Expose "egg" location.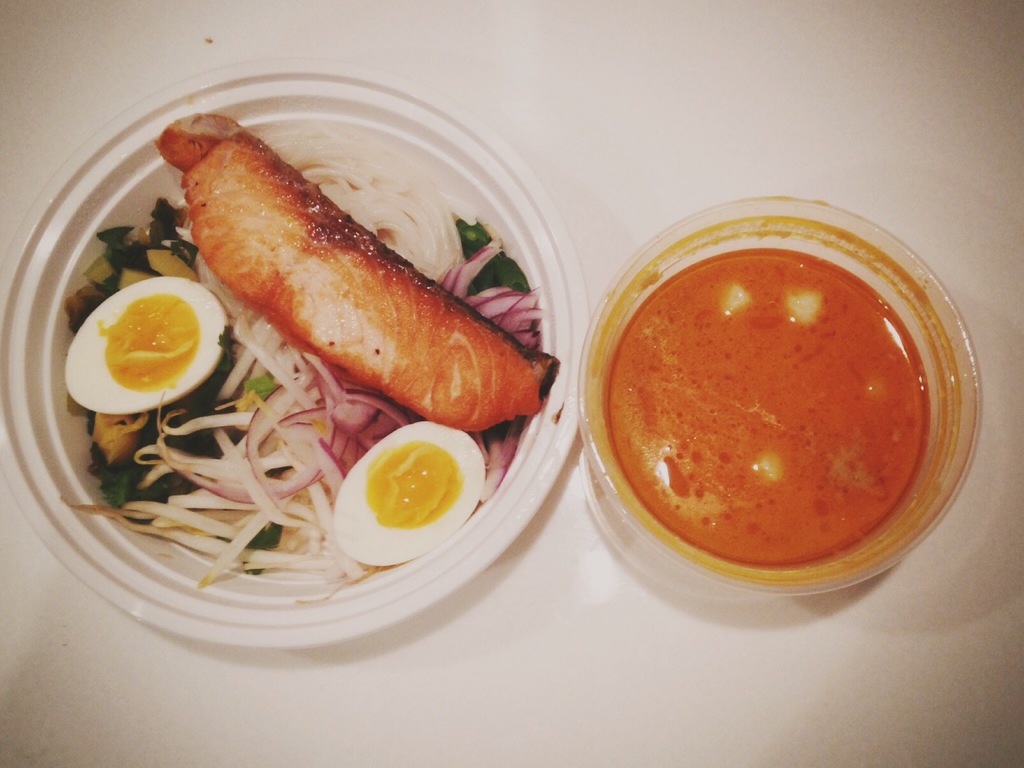
Exposed at 332/418/484/566.
